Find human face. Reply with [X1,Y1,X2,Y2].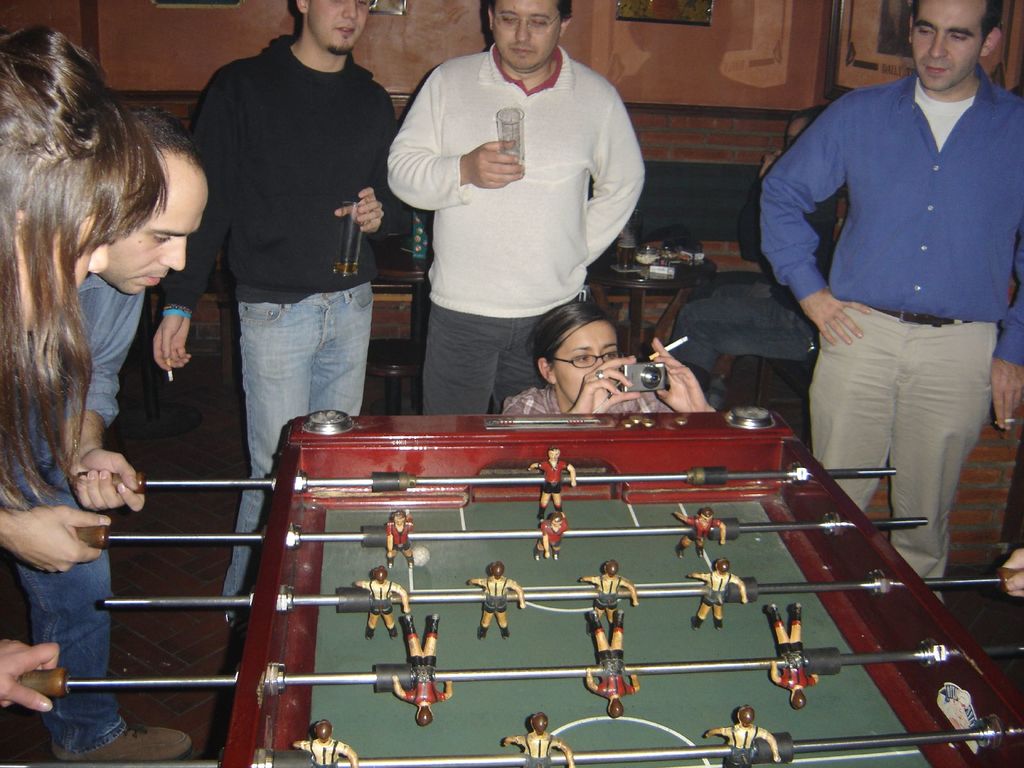
[554,323,618,400].
